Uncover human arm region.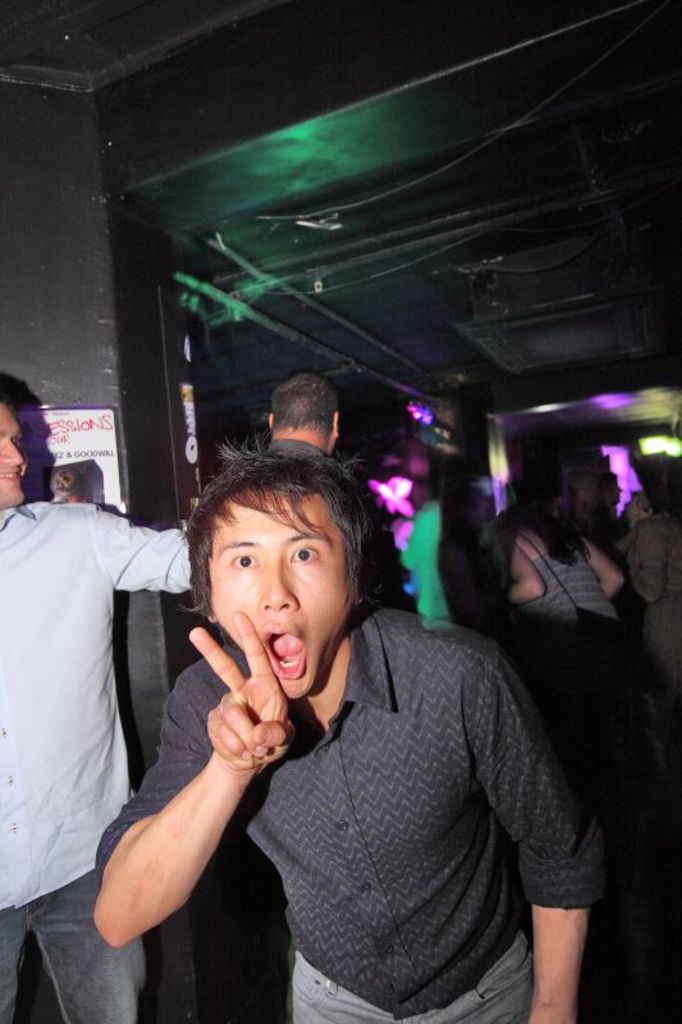
Uncovered: (x1=585, y1=540, x2=628, y2=600).
